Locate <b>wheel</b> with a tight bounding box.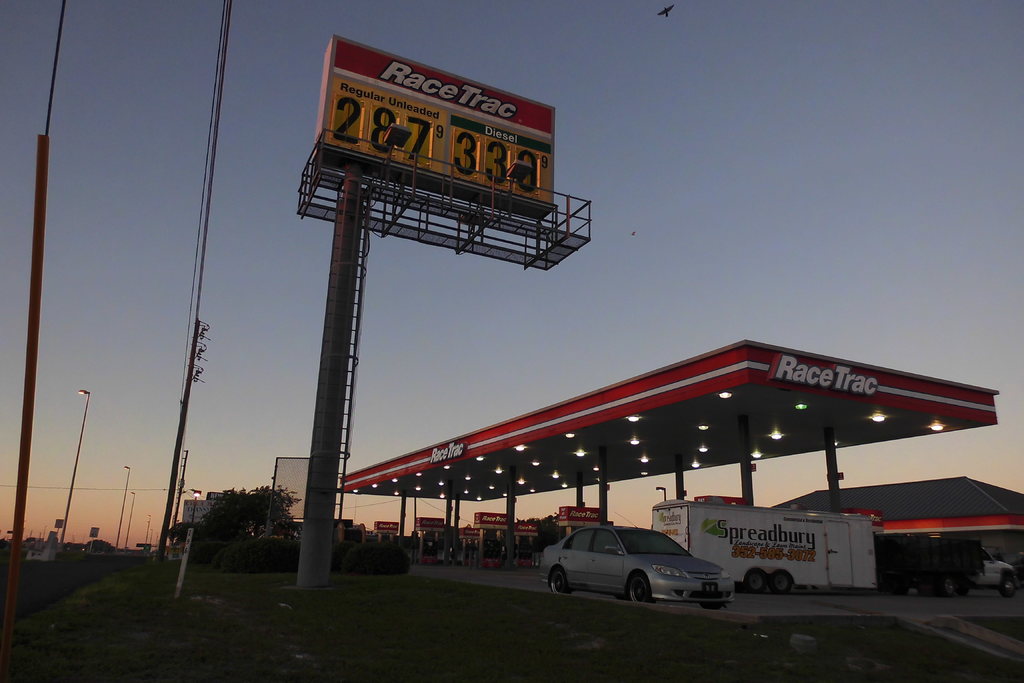
<bbox>550, 567, 569, 593</bbox>.
